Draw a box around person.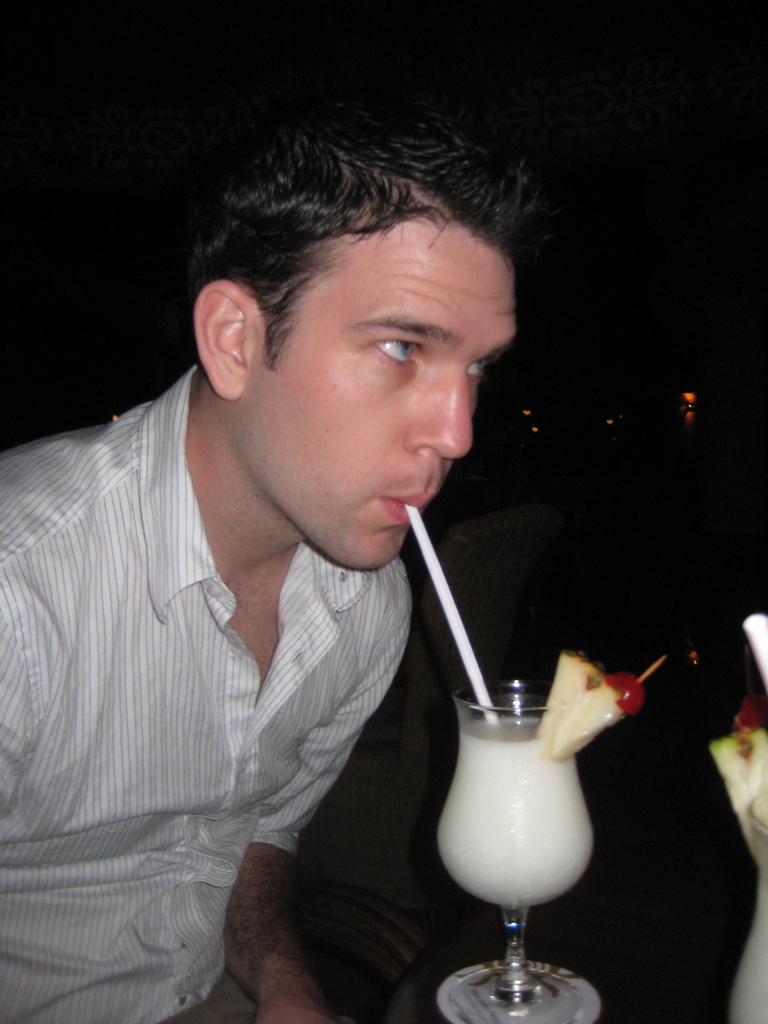
rect(0, 106, 557, 1021).
